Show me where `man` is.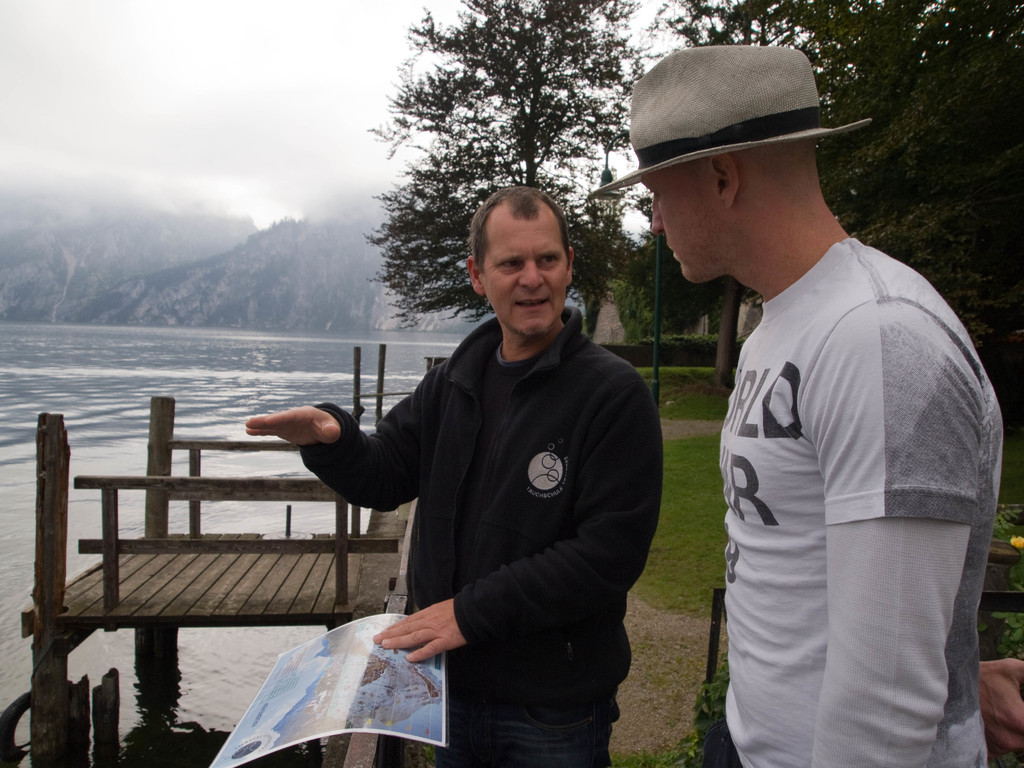
`man` is at 568, 20, 986, 767.
